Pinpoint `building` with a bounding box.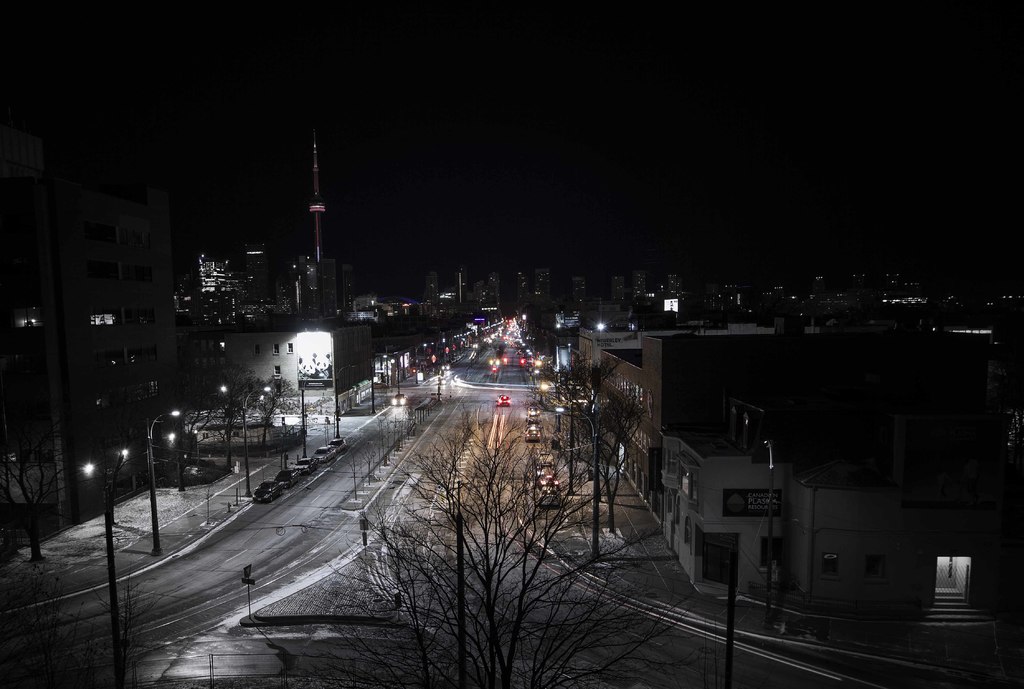
Rect(345, 258, 360, 306).
